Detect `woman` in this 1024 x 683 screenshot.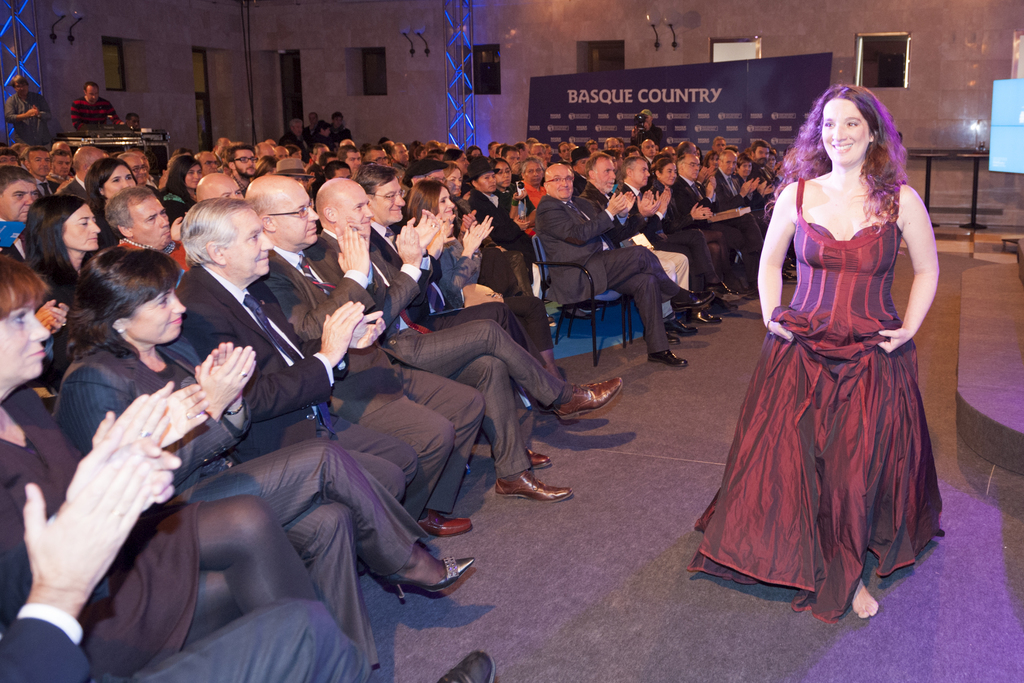
Detection: <bbox>442, 162, 461, 195</bbox>.
